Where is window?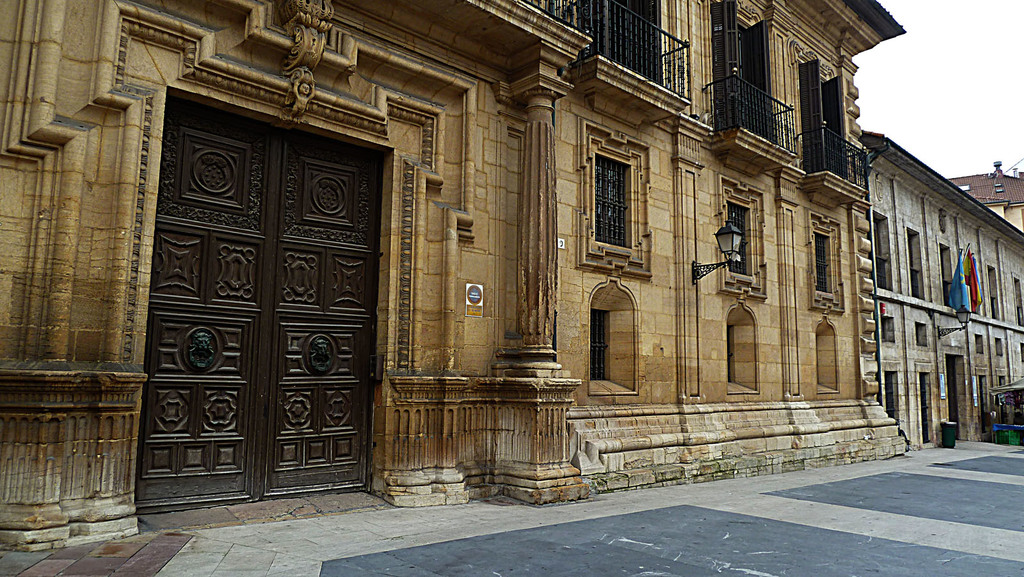
<box>590,150,643,249</box>.
